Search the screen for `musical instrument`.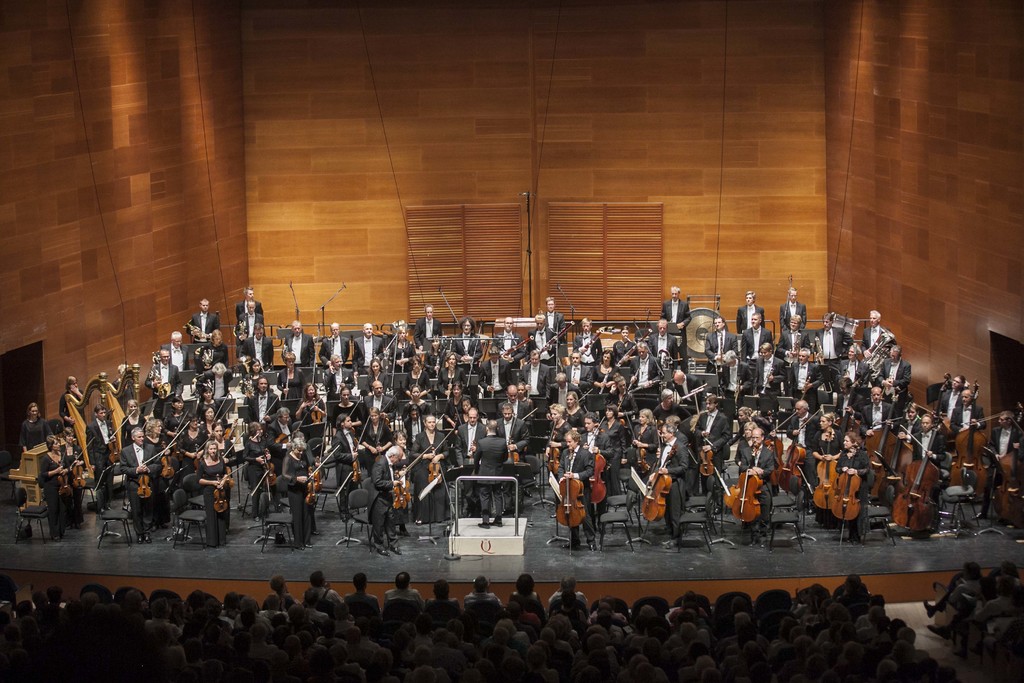
Found at 308,416,326,493.
